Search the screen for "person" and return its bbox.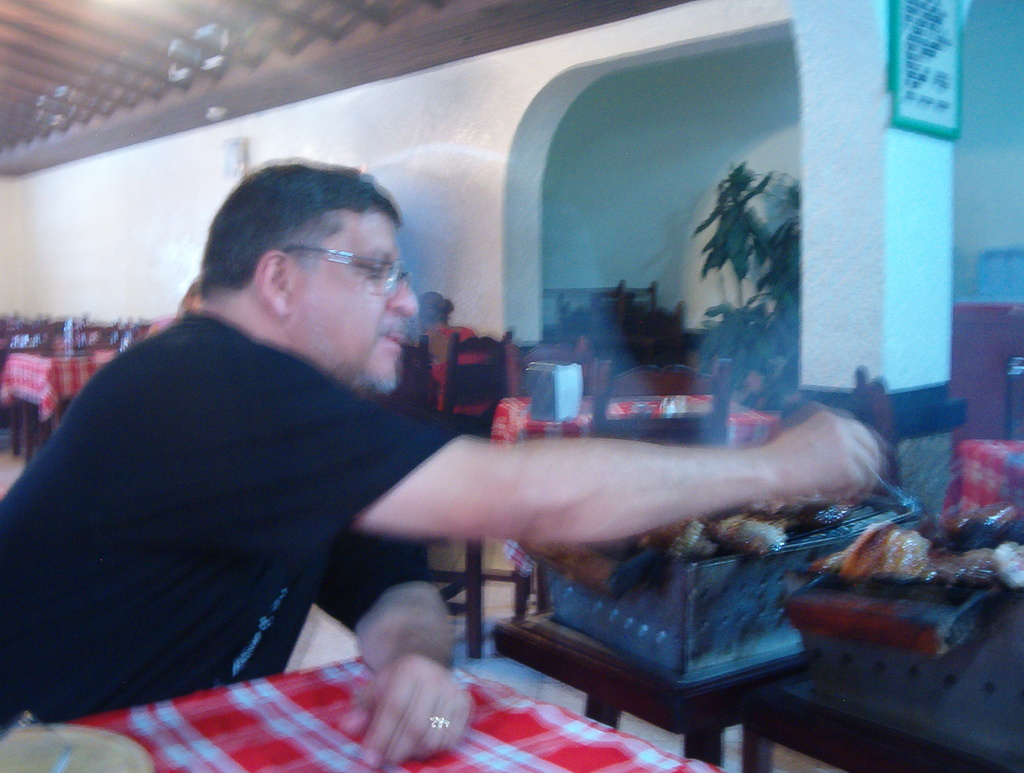
Found: left=0, top=157, right=877, bottom=769.
